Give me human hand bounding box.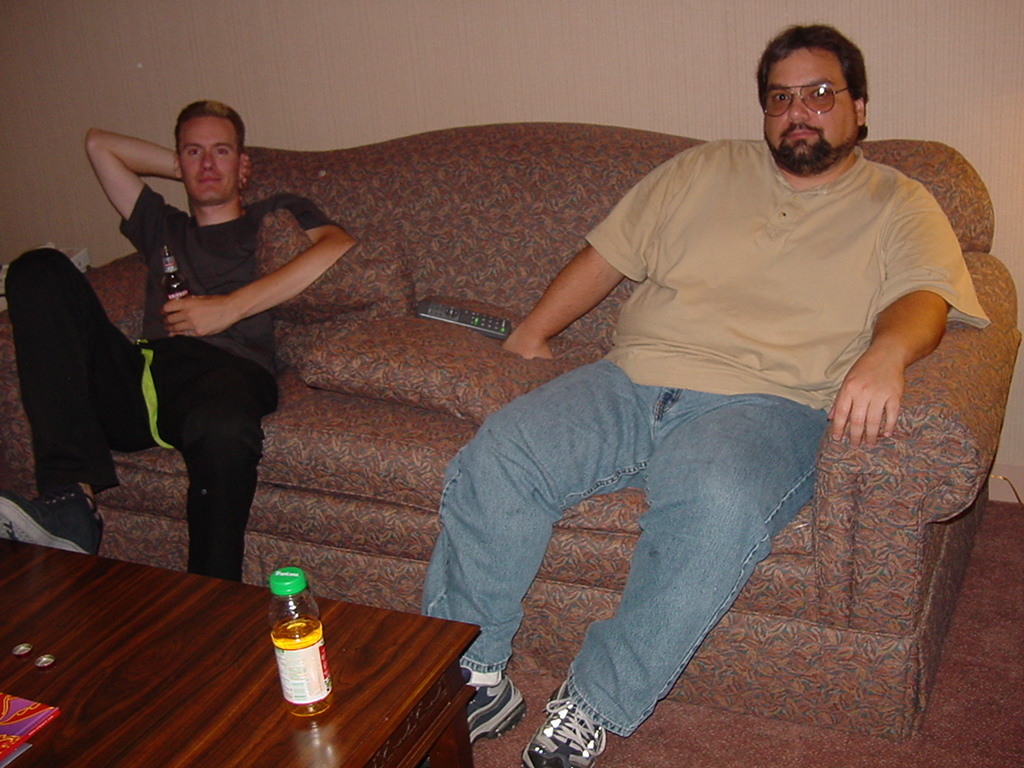
(left=161, top=292, right=233, bottom=339).
